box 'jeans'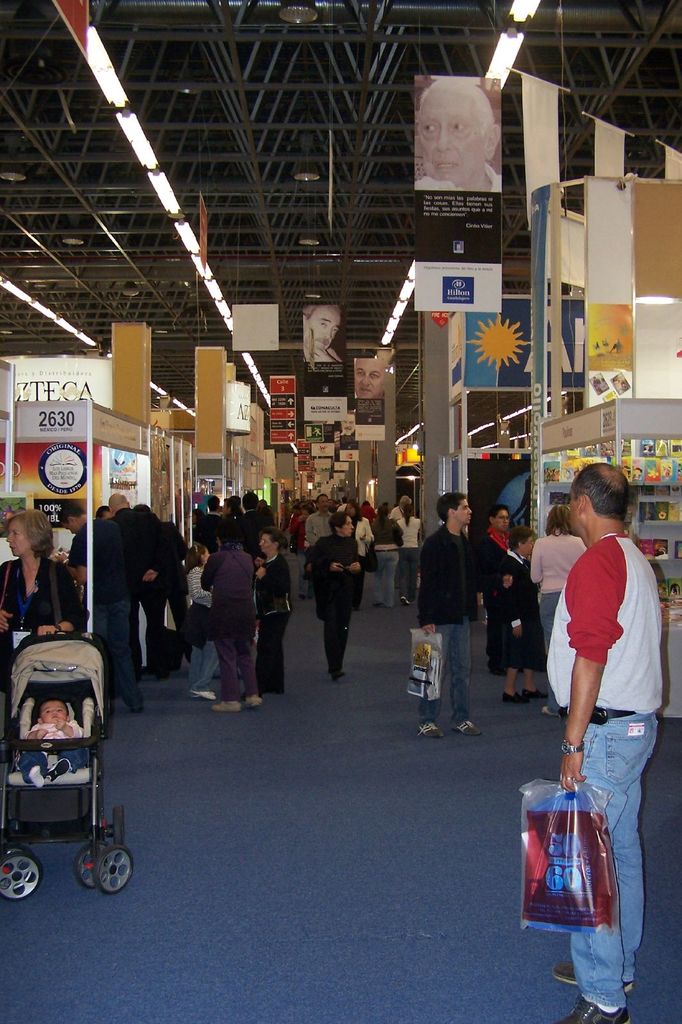
x1=400 y1=544 x2=421 y2=605
